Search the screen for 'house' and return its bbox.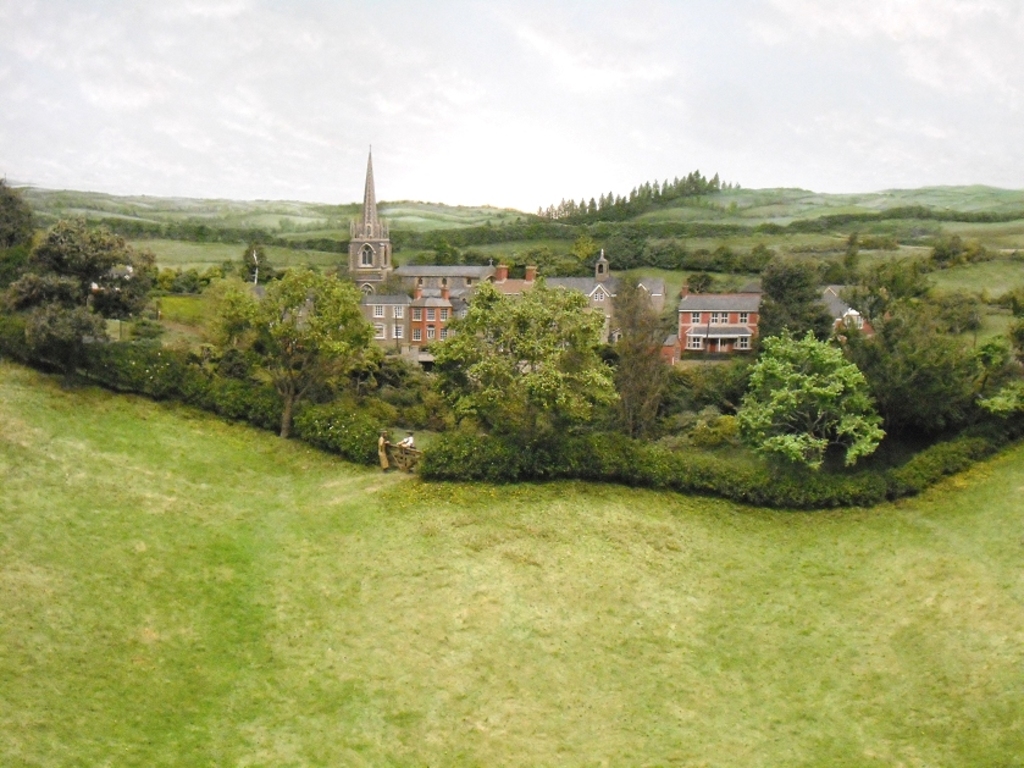
Found: 819,291,890,363.
